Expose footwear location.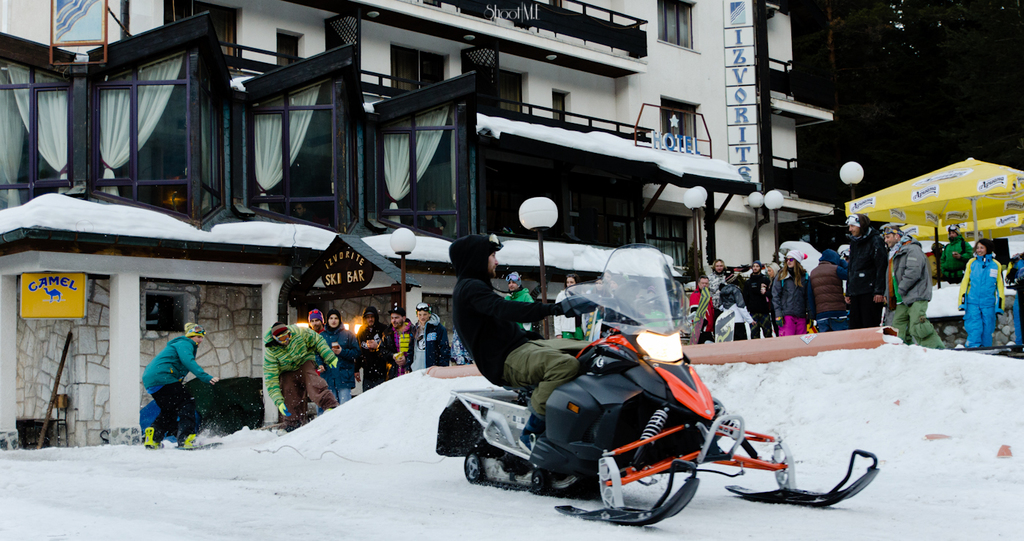
Exposed at left=323, top=404, right=334, bottom=412.
